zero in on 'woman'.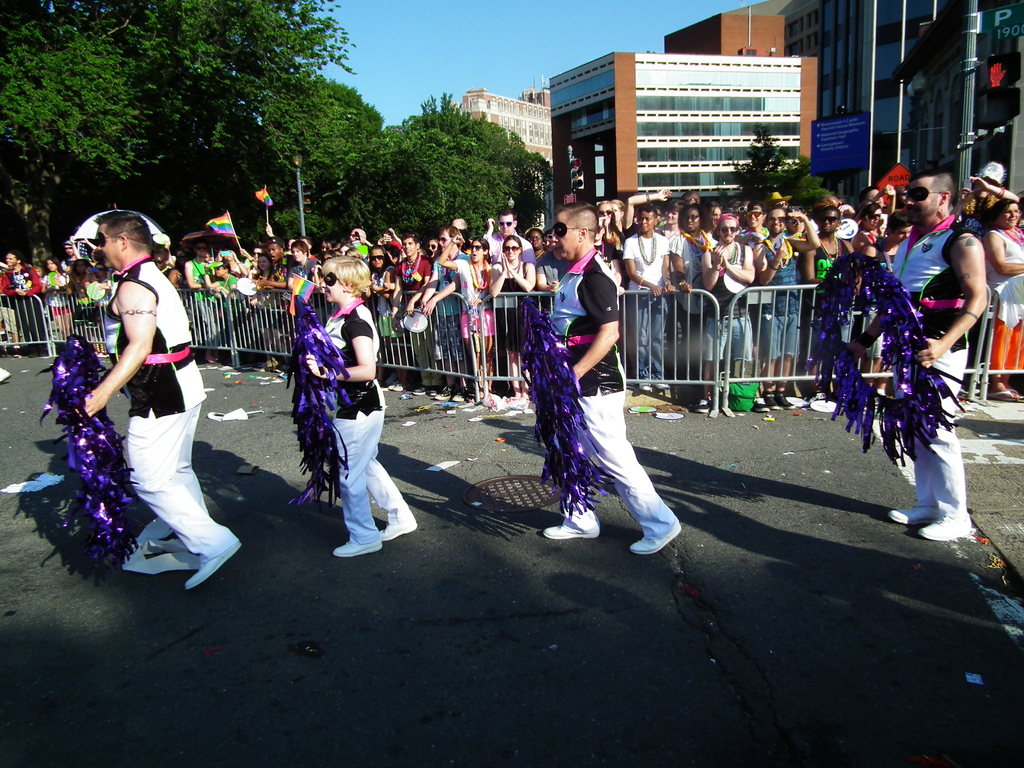
Zeroed in: detection(301, 253, 421, 560).
